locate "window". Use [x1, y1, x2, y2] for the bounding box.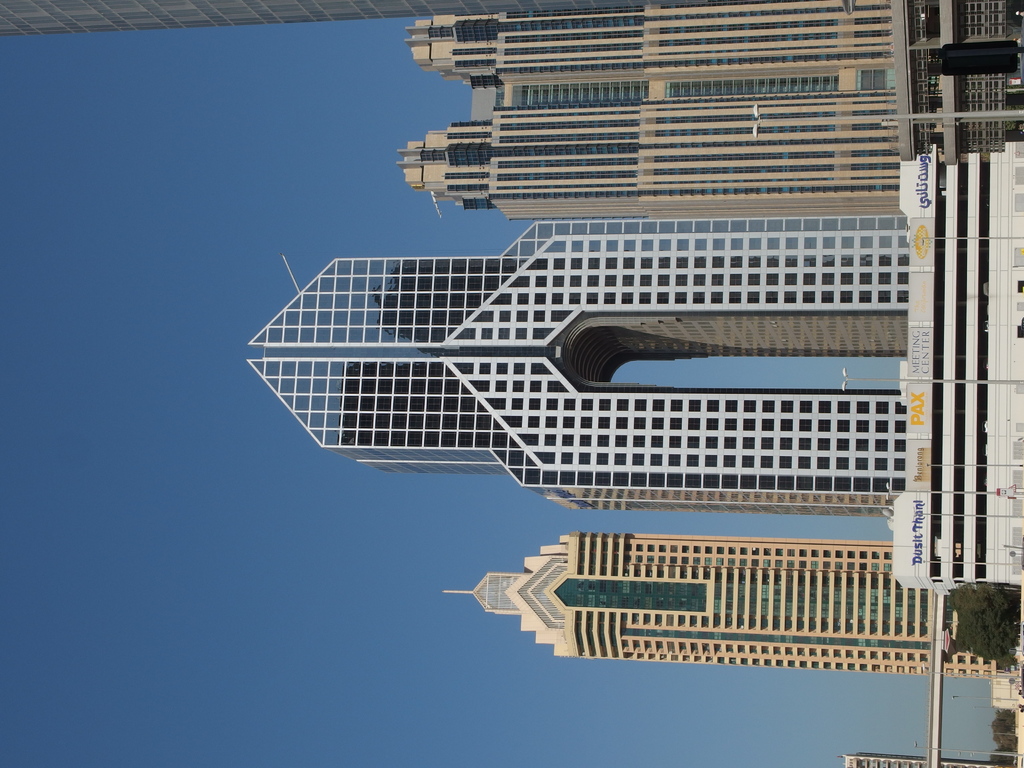
[598, 435, 610, 445].
